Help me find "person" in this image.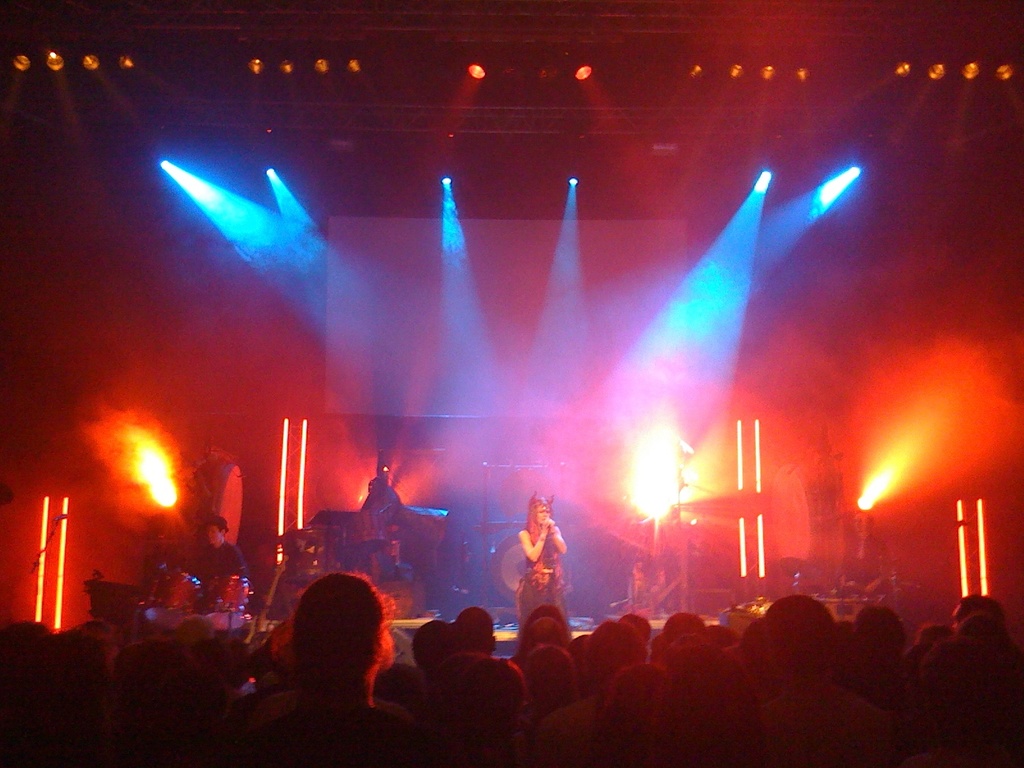
Found it: {"left": 355, "top": 470, "right": 406, "bottom": 573}.
